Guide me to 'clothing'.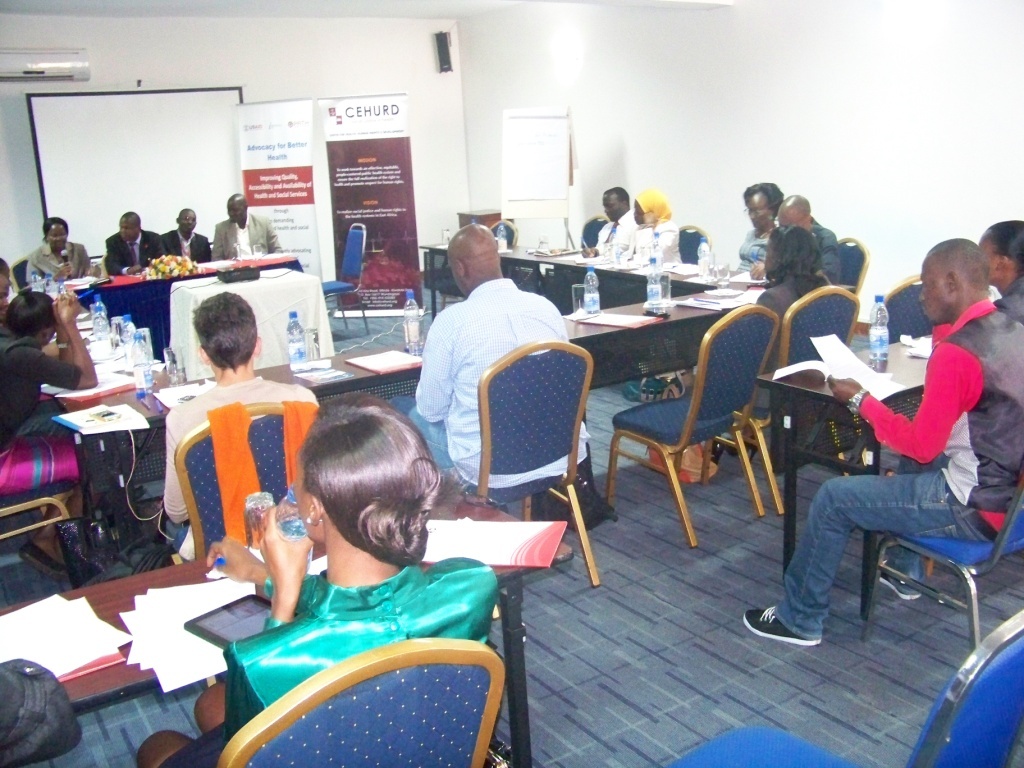
Guidance: 210, 220, 278, 261.
